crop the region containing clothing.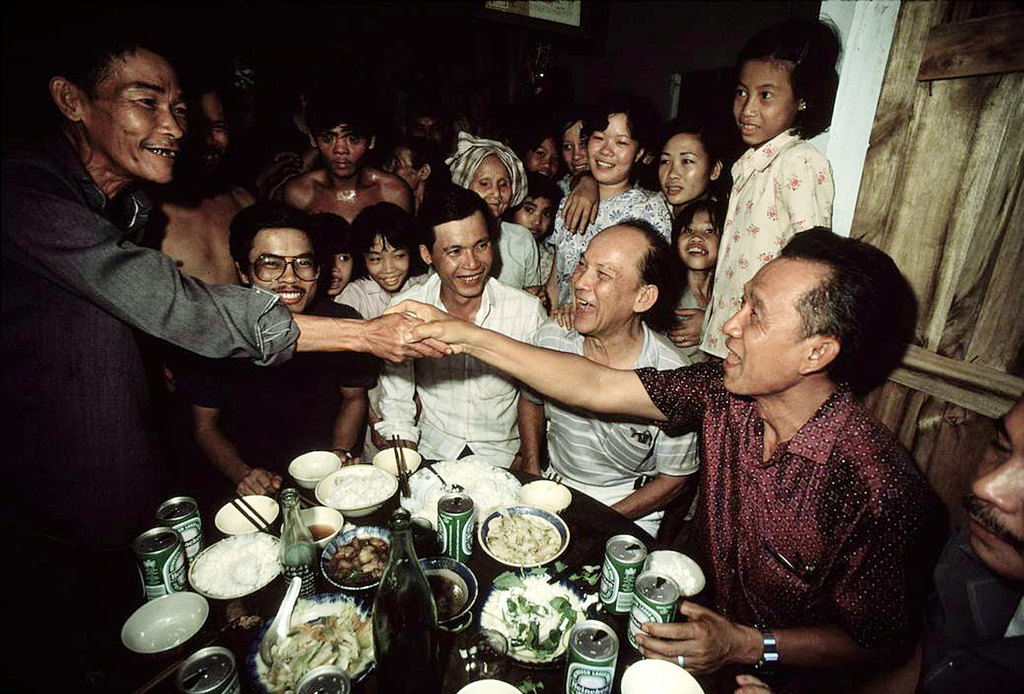
Crop region: 499,214,545,292.
